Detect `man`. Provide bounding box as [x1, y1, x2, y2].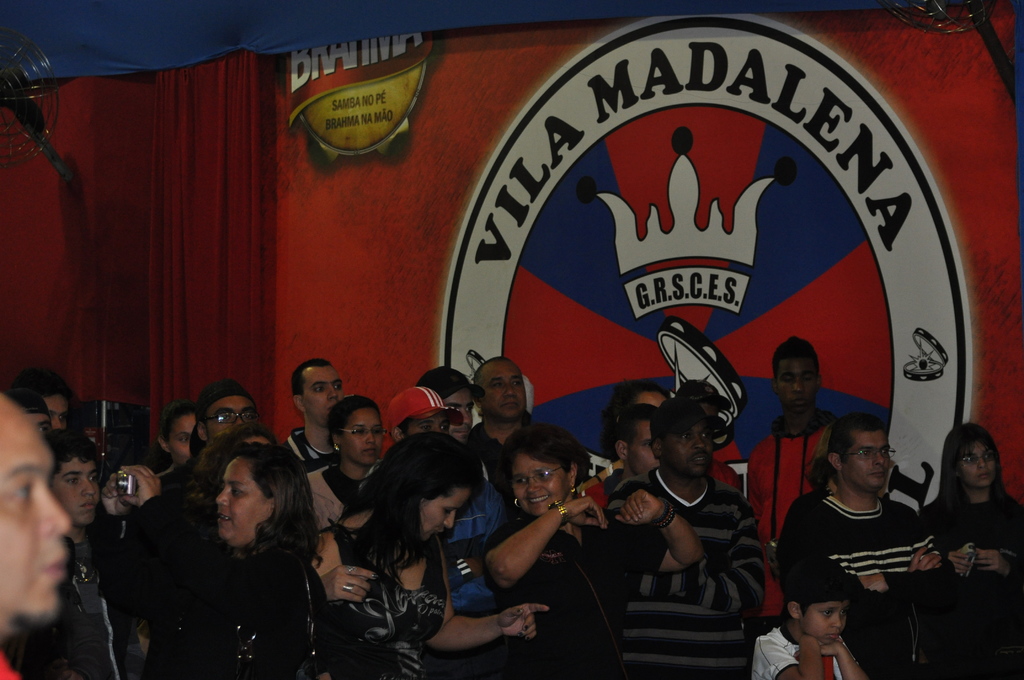
[36, 421, 140, 679].
